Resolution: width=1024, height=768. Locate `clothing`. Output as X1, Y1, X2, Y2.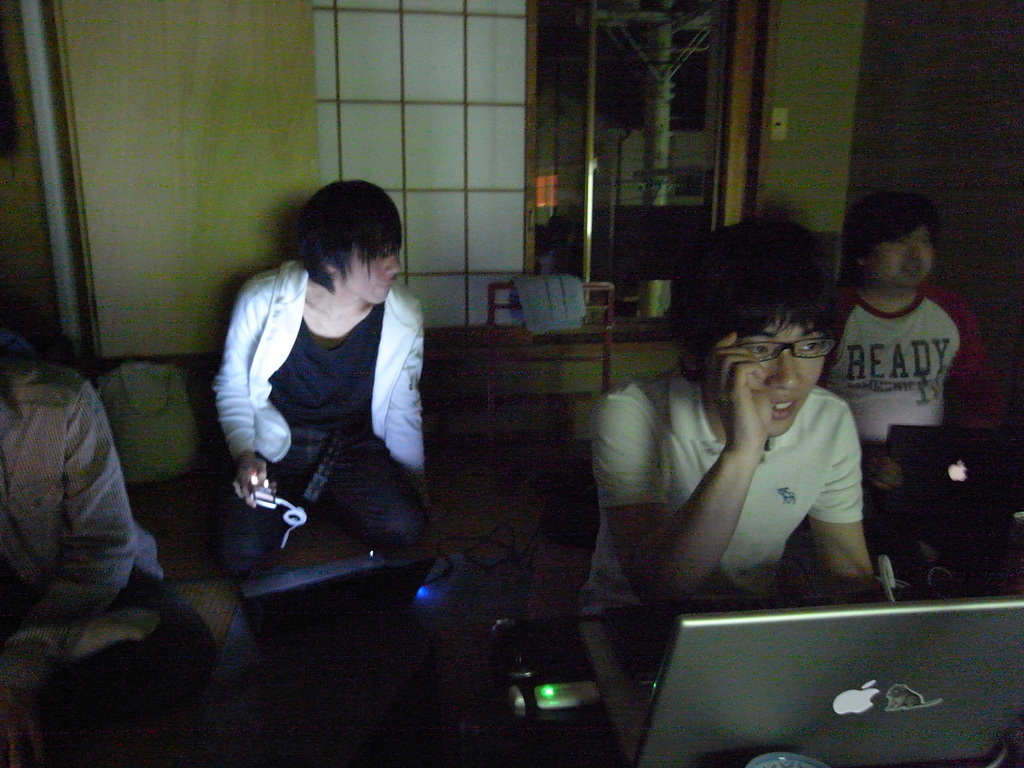
0, 351, 170, 654.
